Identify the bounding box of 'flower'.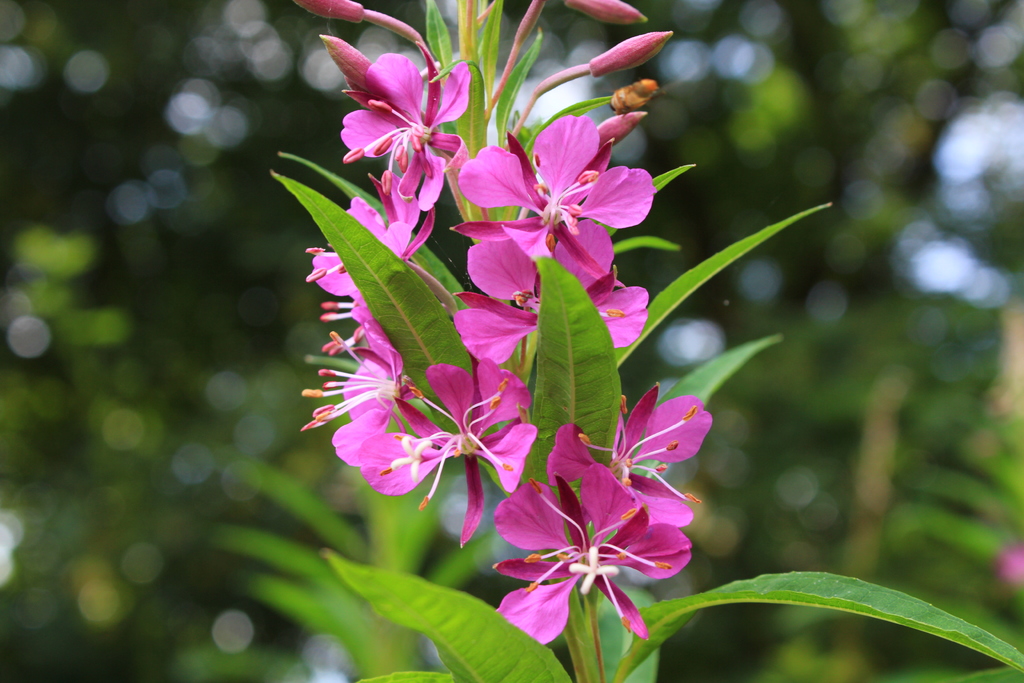
bbox=[342, 54, 476, 209].
